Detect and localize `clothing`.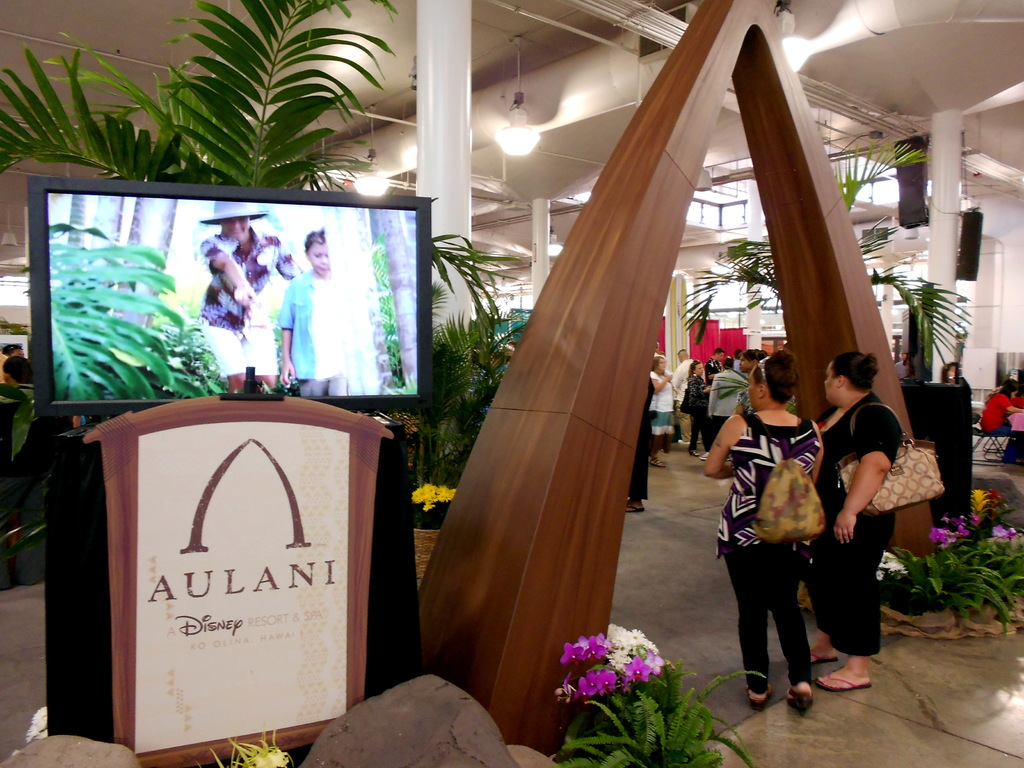
Localized at left=198, top=230, right=302, bottom=380.
